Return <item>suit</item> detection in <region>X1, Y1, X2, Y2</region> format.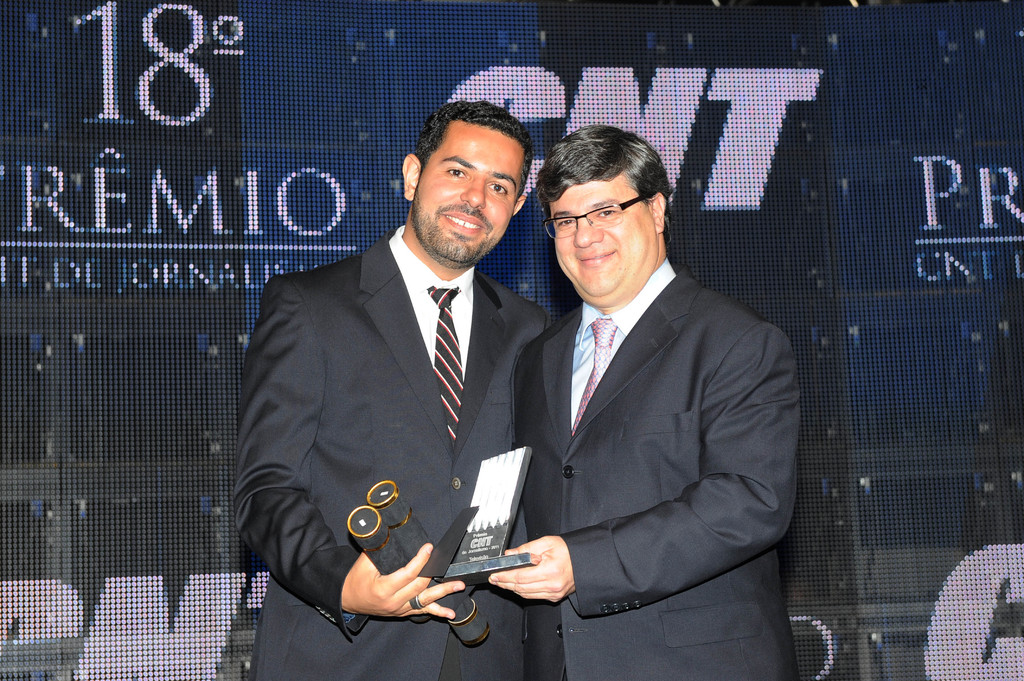
<region>483, 120, 806, 671</region>.
